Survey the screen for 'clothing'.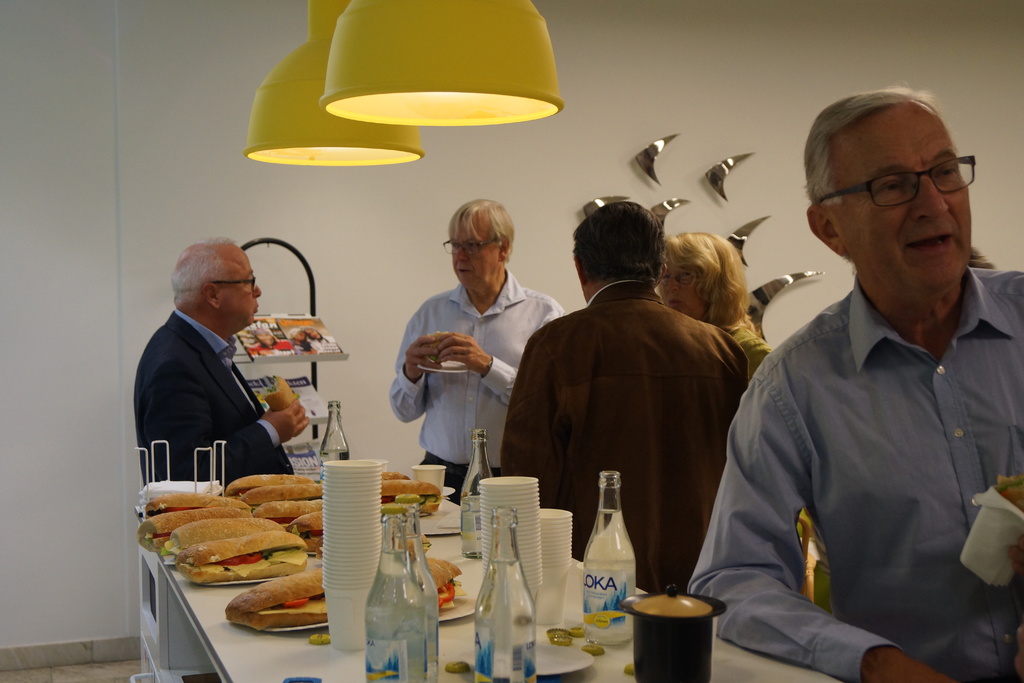
Survey found: (left=137, top=310, right=294, bottom=473).
